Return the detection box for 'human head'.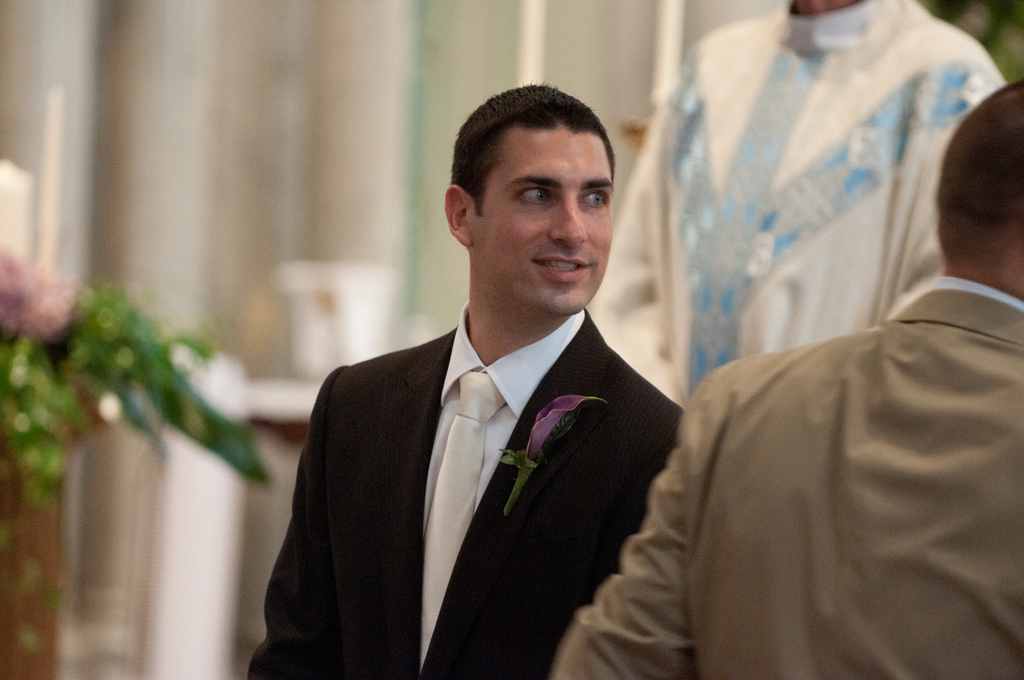
locate(445, 78, 638, 309).
